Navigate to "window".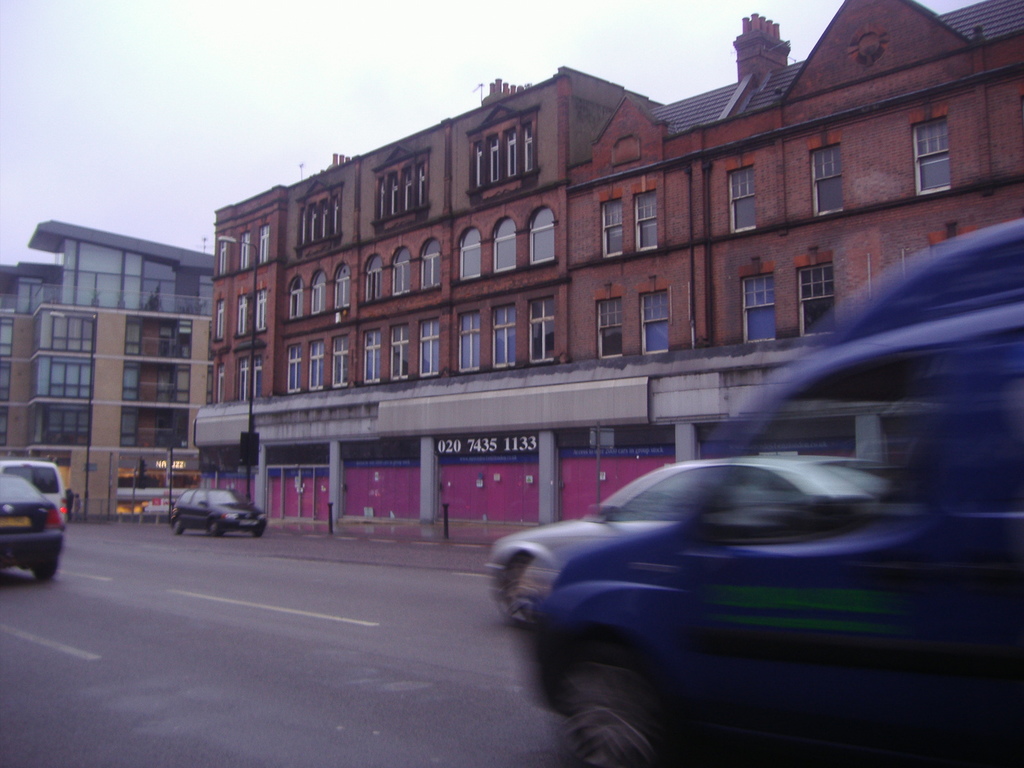
Navigation target: [362, 331, 382, 383].
